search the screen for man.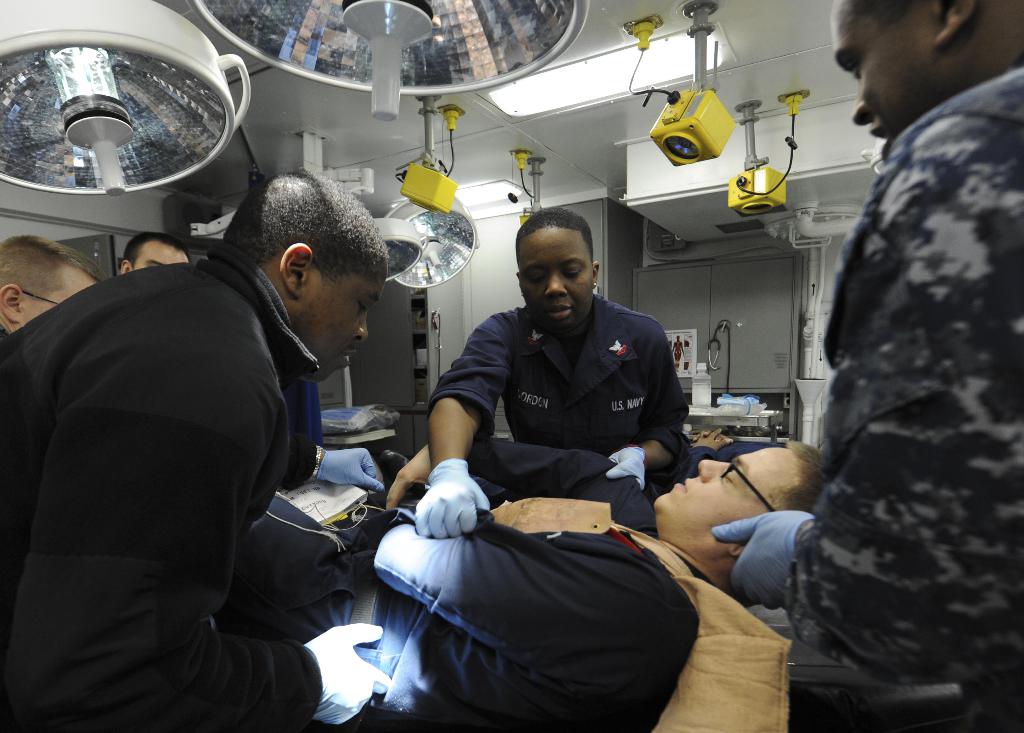
Found at 242 425 844 732.
